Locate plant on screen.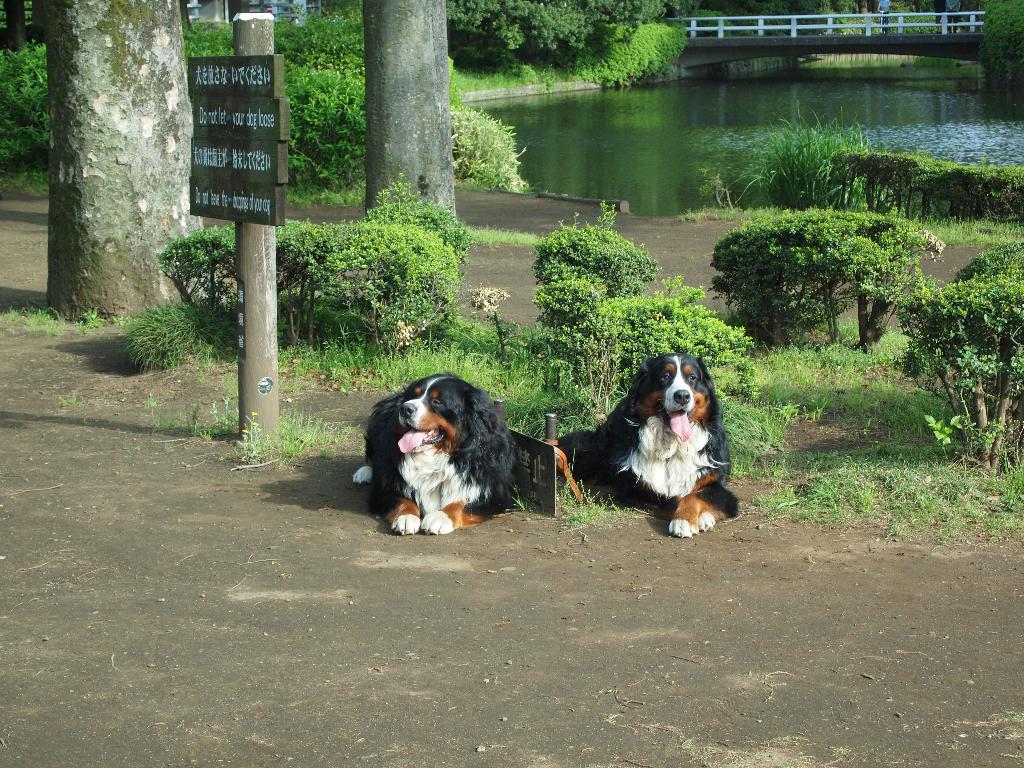
On screen at <region>890, 276, 1023, 478</region>.
